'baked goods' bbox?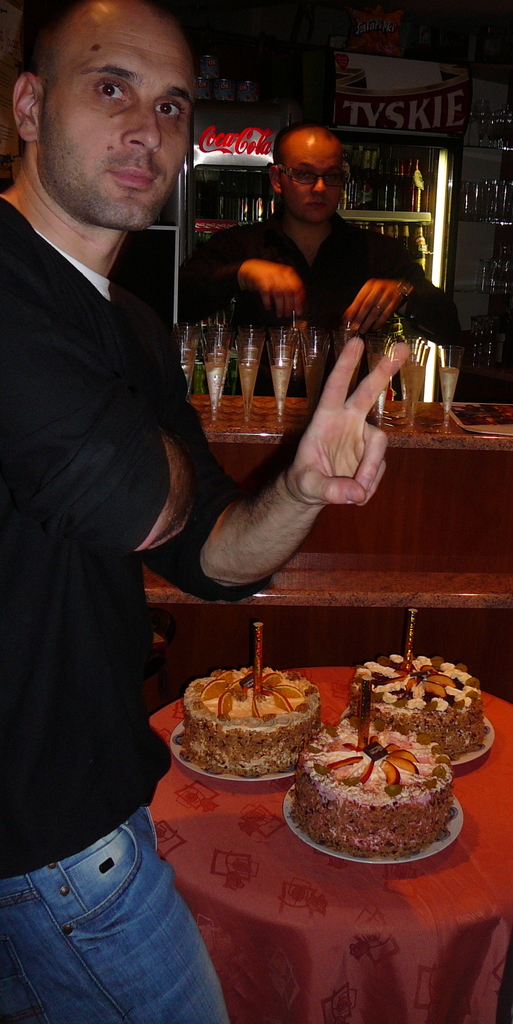
345, 660, 489, 758
